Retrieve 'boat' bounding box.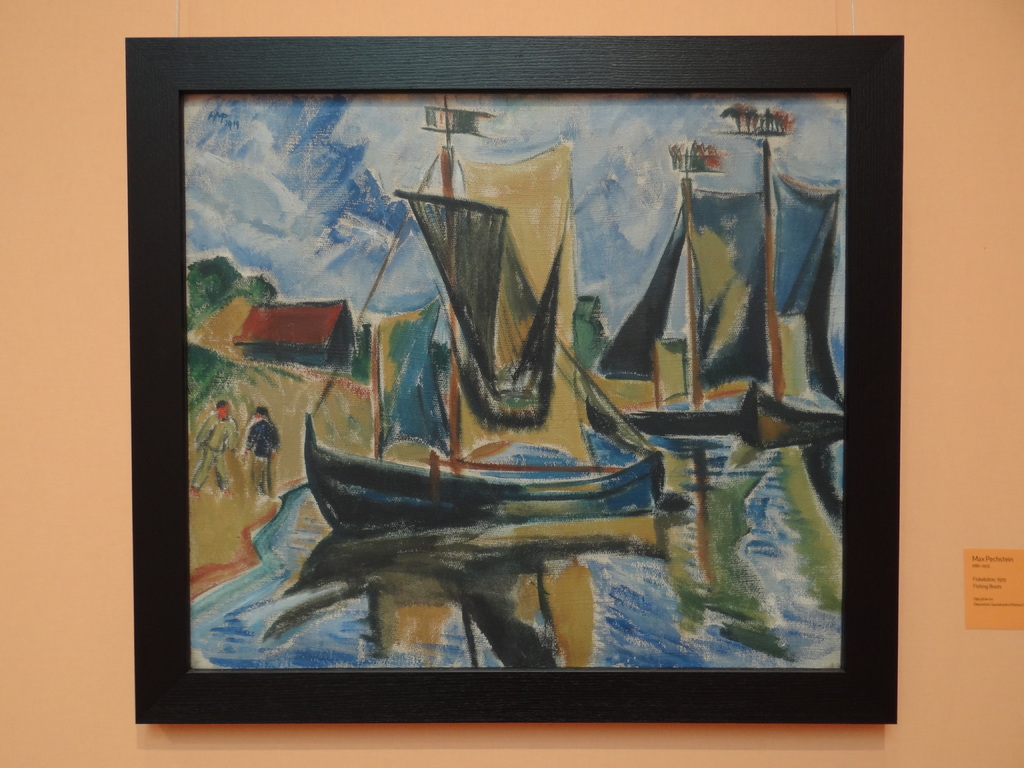
Bounding box: locate(600, 134, 752, 436).
